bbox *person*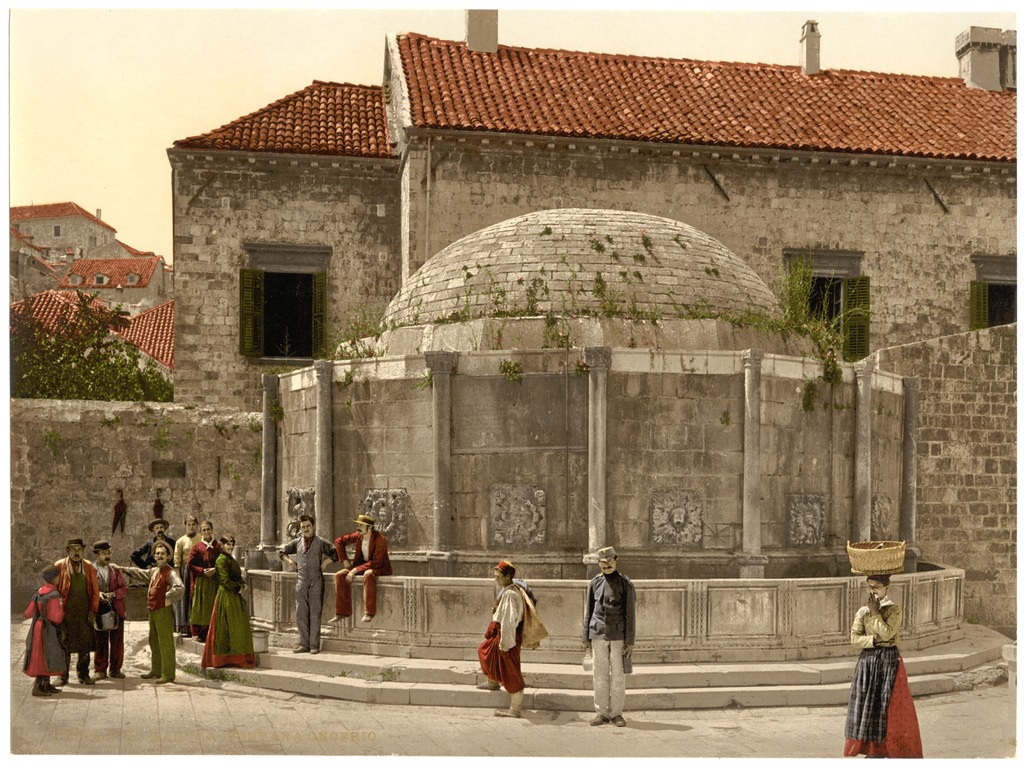
rect(275, 518, 339, 649)
